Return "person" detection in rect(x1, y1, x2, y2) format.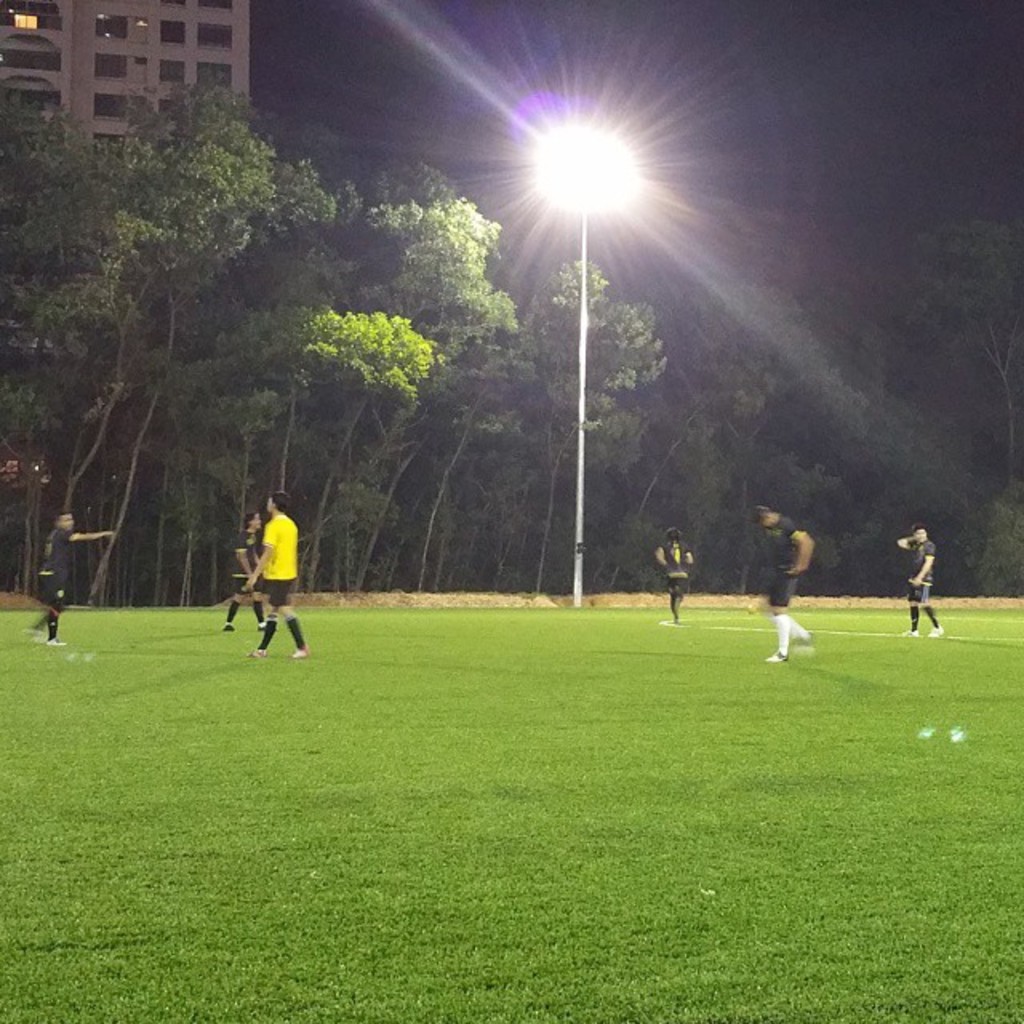
rect(738, 509, 813, 677).
